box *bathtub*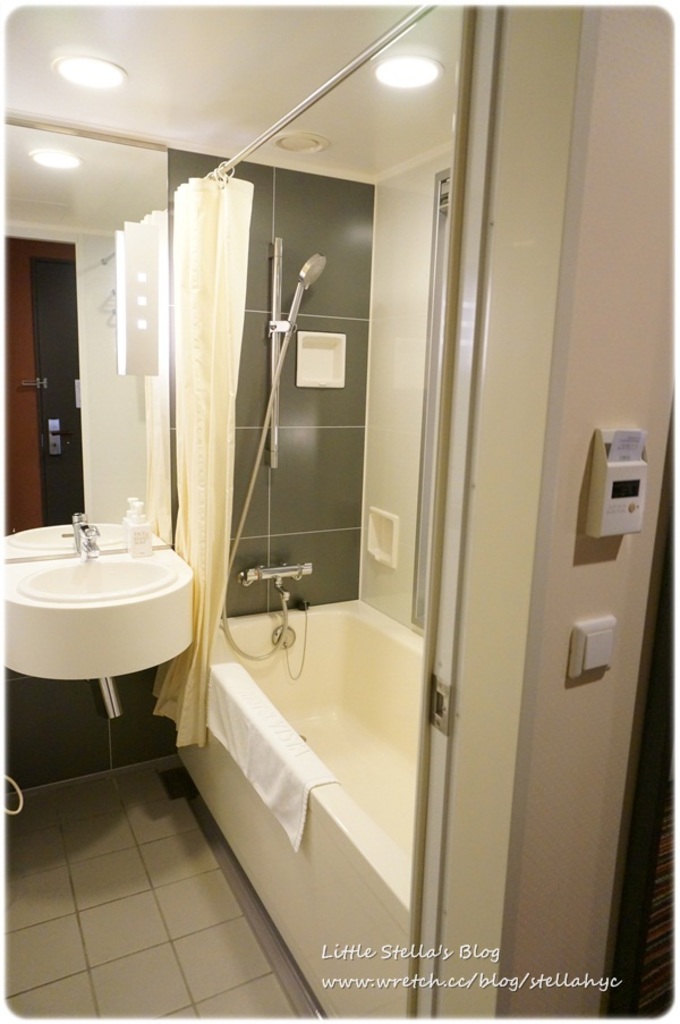
<region>218, 600, 422, 869</region>
